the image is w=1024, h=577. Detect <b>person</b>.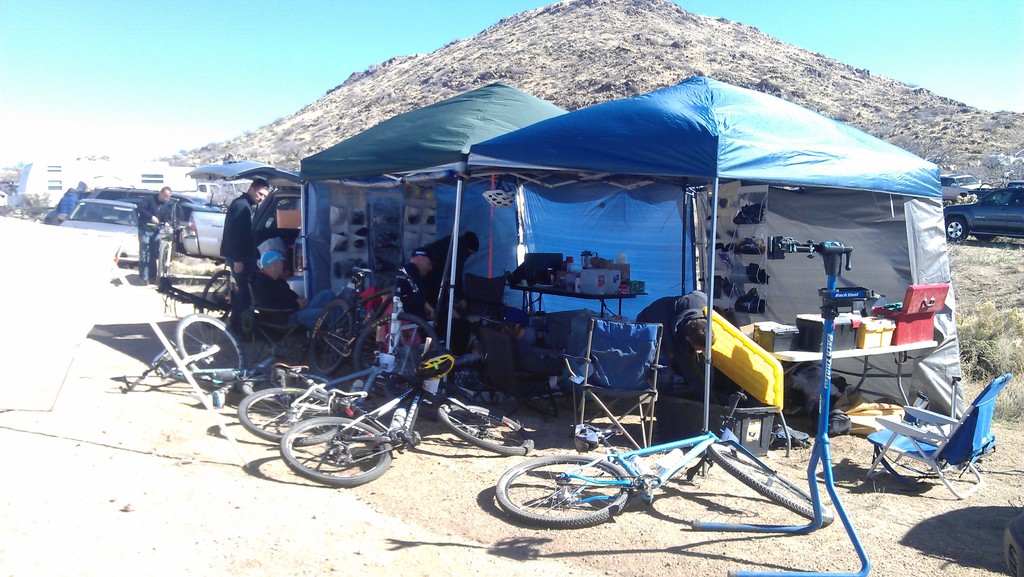
Detection: region(138, 178, 178, 284).
